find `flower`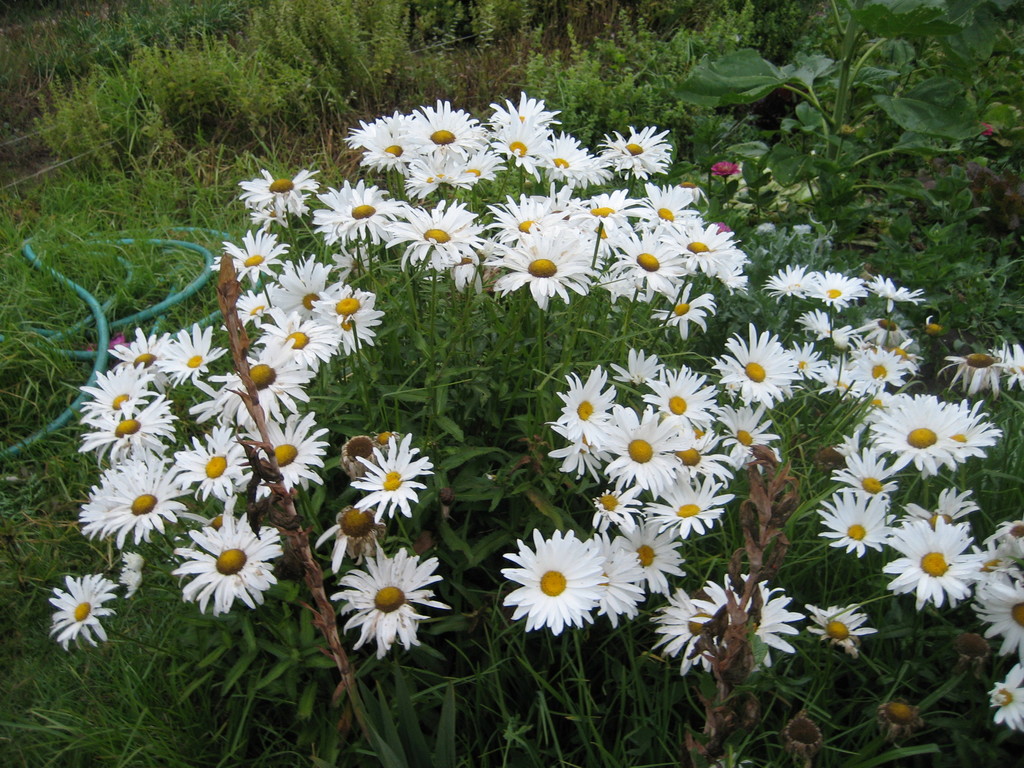
l=157, t=324, r=232, b=387
